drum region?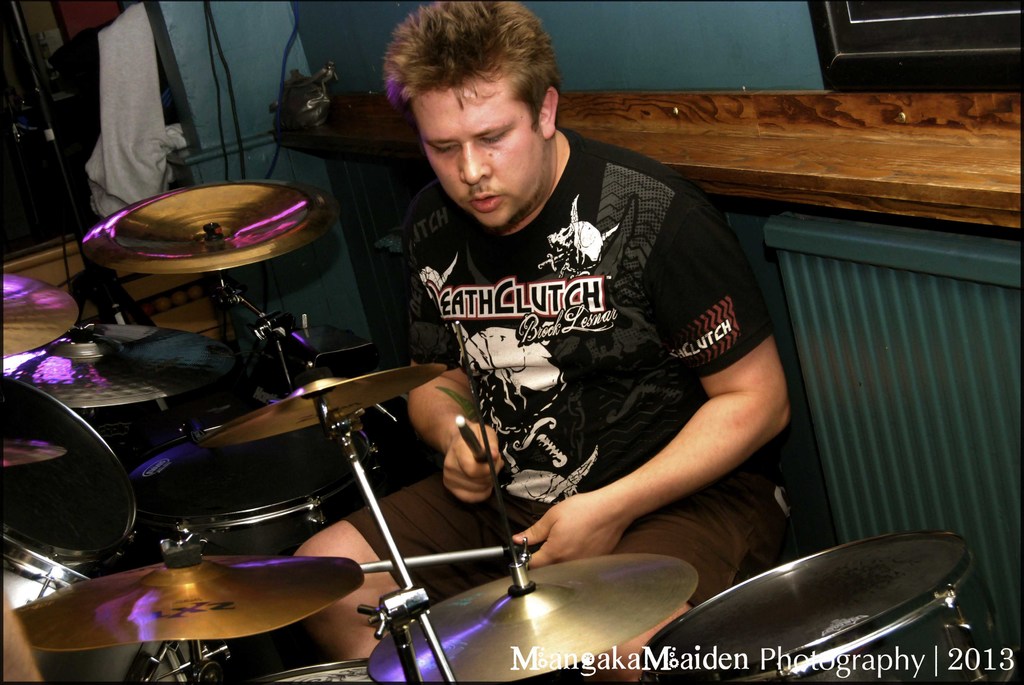
(10,519,195,684)
